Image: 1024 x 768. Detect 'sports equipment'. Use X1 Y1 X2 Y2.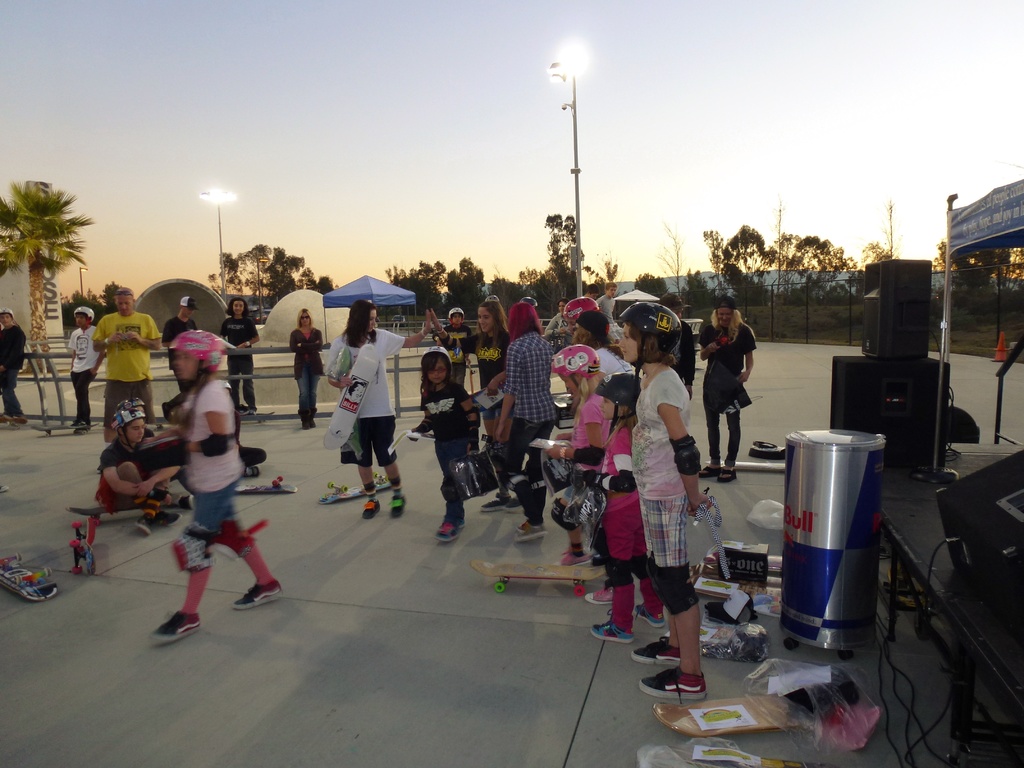
76 303 97 326.
